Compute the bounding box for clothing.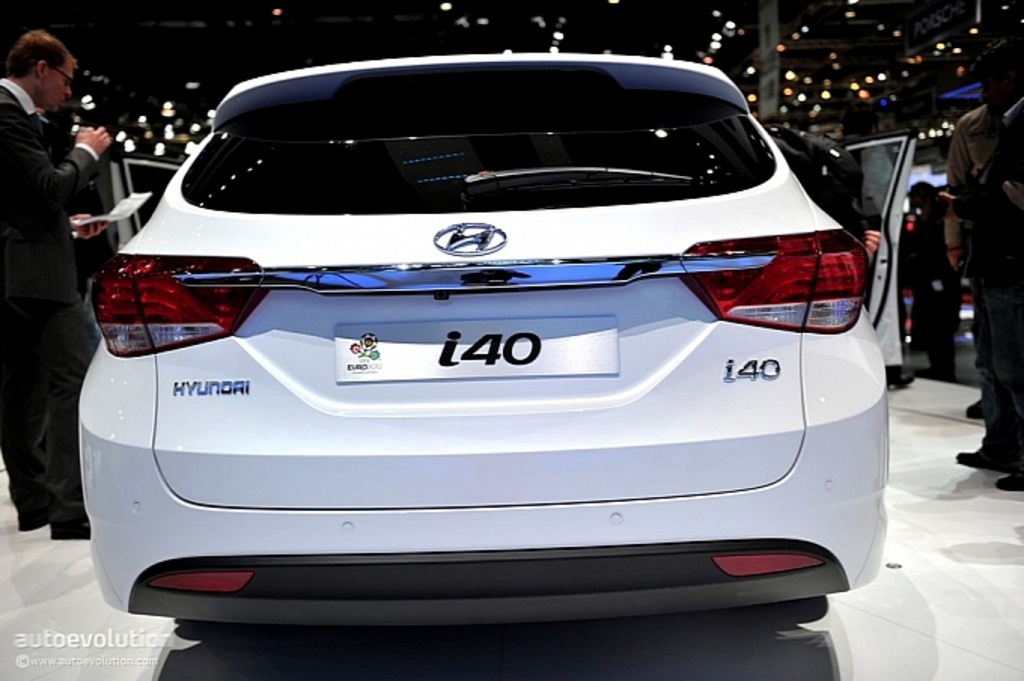
locate(0, 74, 120, 527).
